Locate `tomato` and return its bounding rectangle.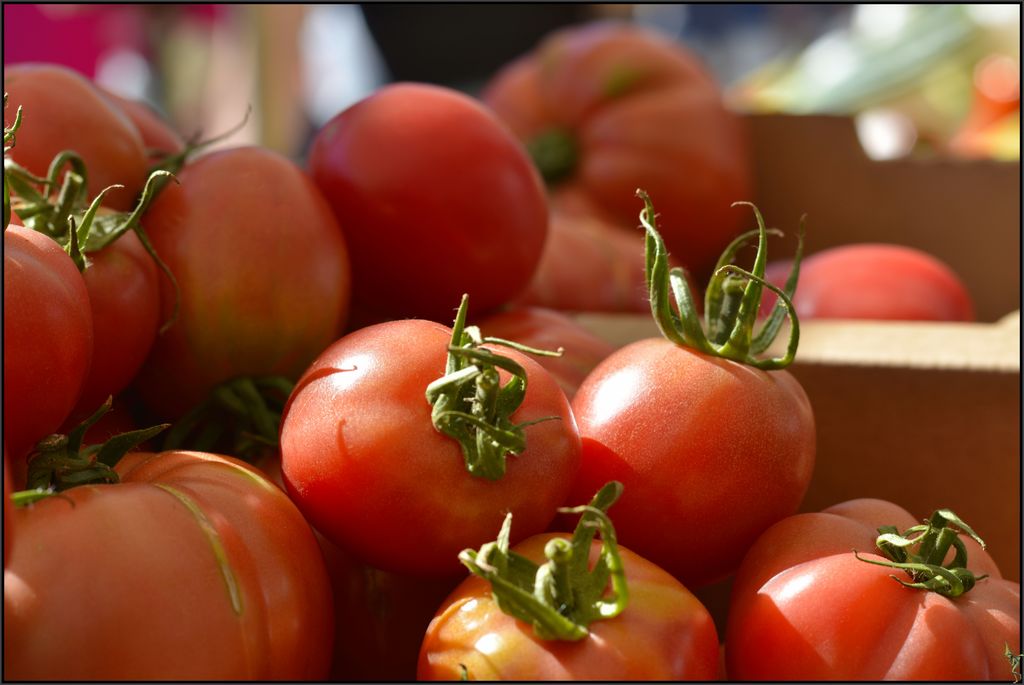
<box>309,81,547,322</box>.
